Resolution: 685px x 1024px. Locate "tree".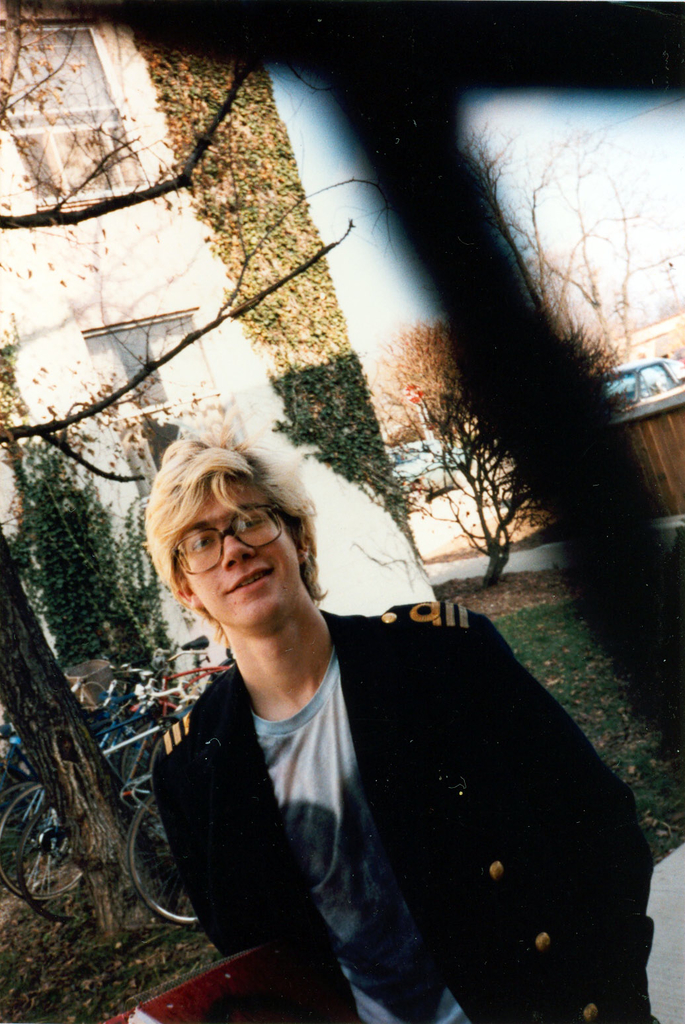
BBox(359, 322, 613, 588).
